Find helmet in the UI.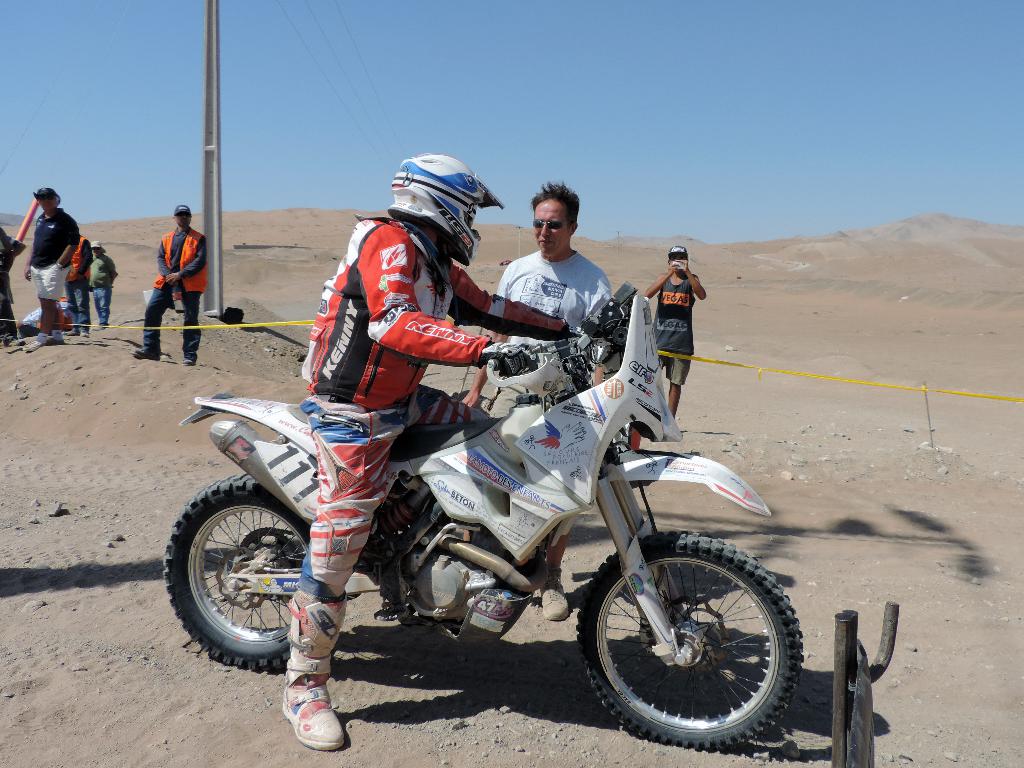
UI element at {"left": 392, "top": 151, "right": 503, "bottom": 269}.
